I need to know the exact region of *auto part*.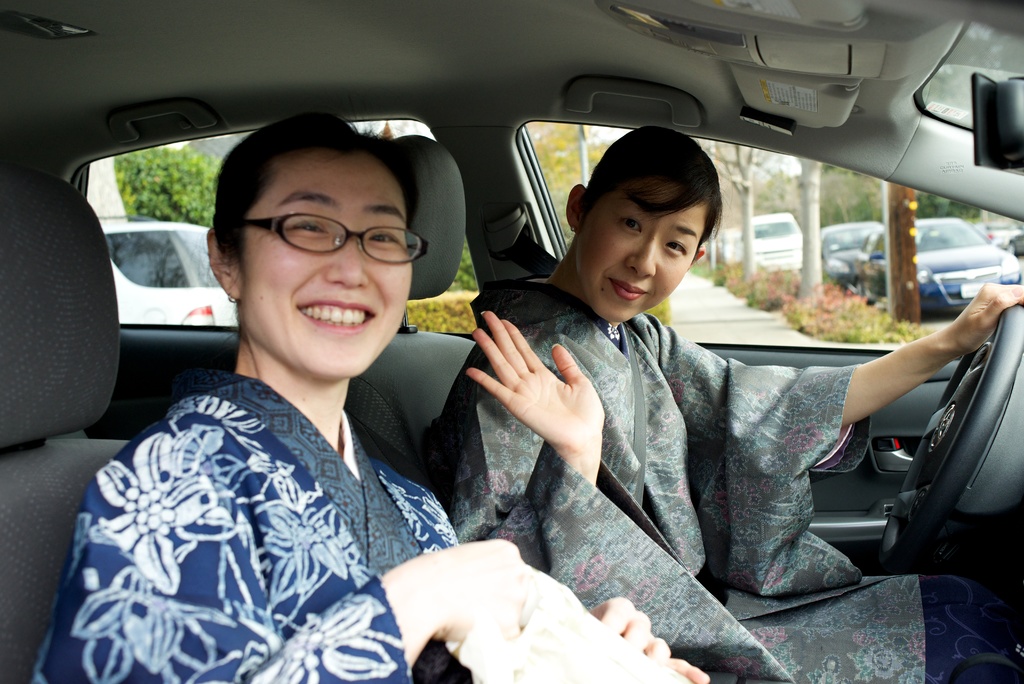
Region: 883:317:1016:548.
